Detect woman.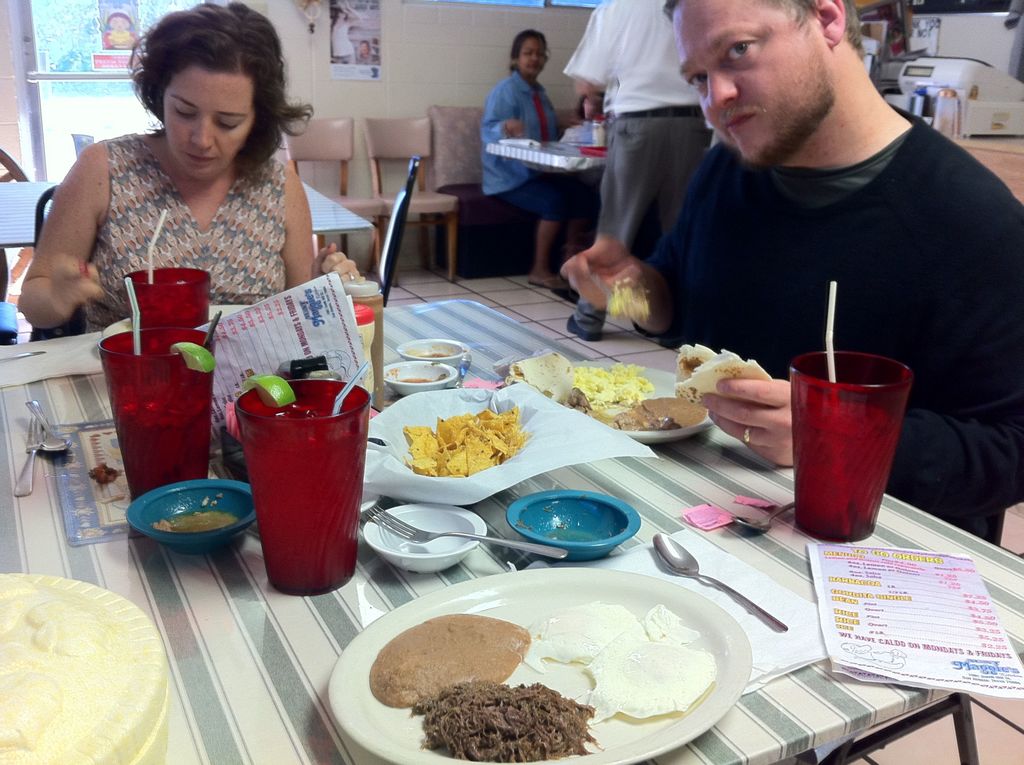
Detected at 477:25:580:289.
